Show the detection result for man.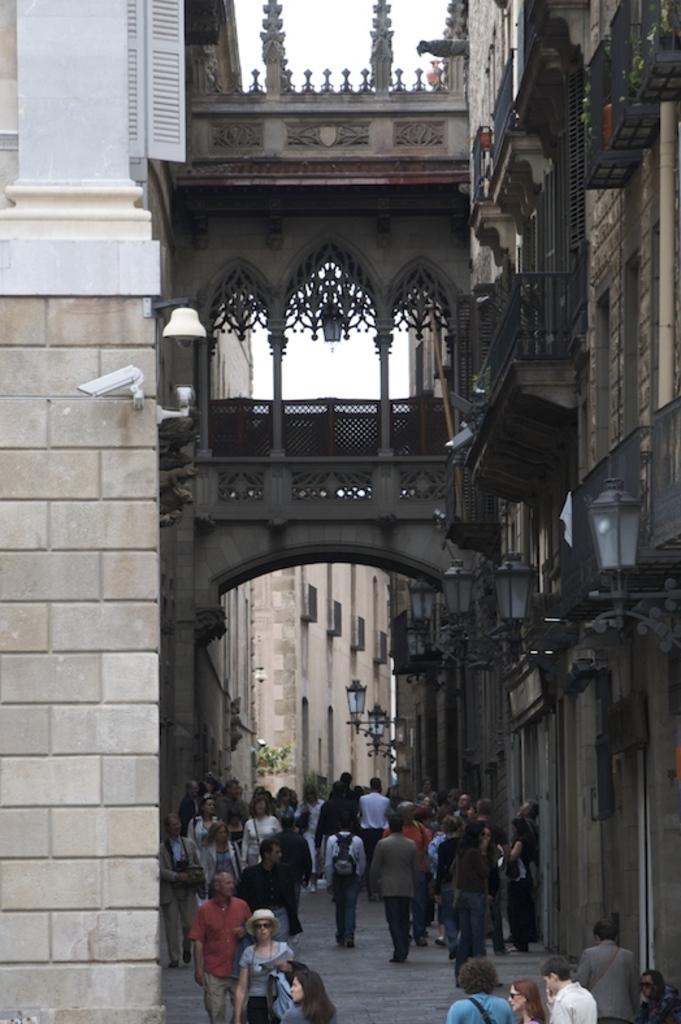
x1=495 y1=795 x2=538 y2=953.
